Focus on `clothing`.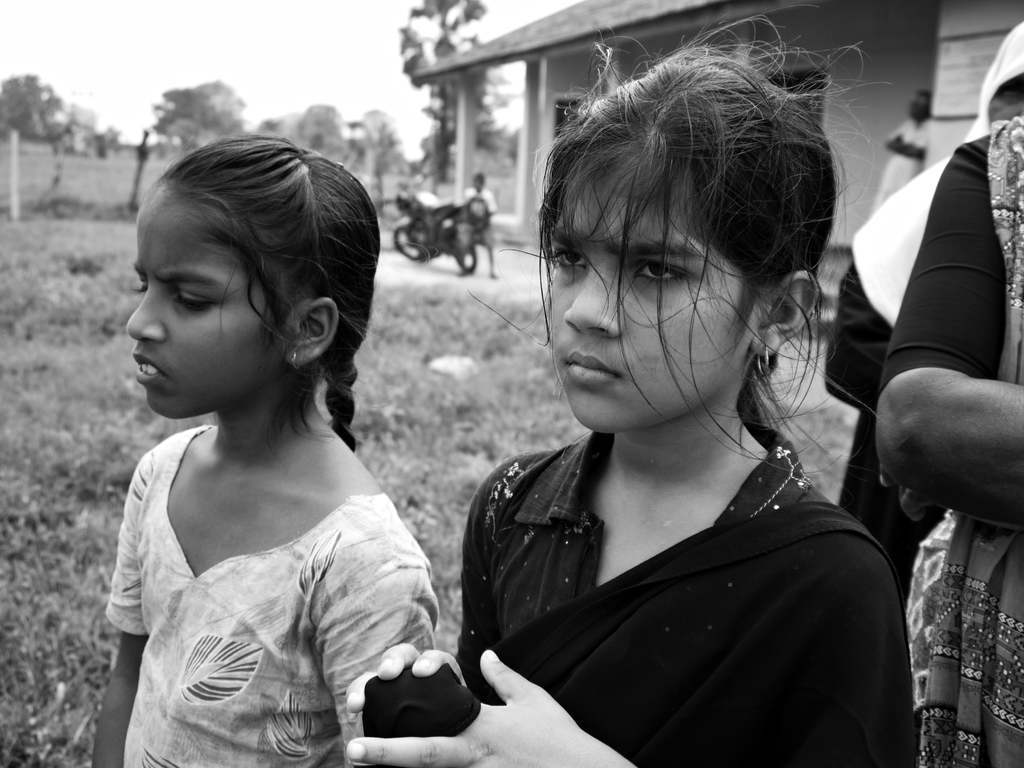
Focused at [left=456, top=180, right=495, bottom=260].
